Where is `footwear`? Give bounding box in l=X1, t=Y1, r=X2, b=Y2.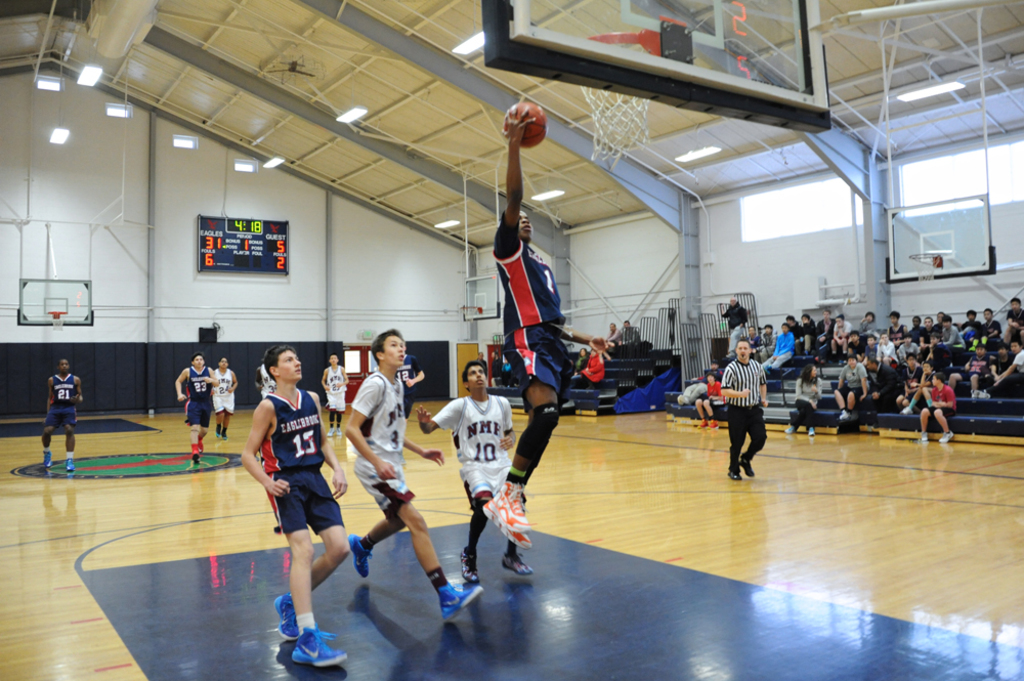
l=215, t=425, r=221, b=438.
